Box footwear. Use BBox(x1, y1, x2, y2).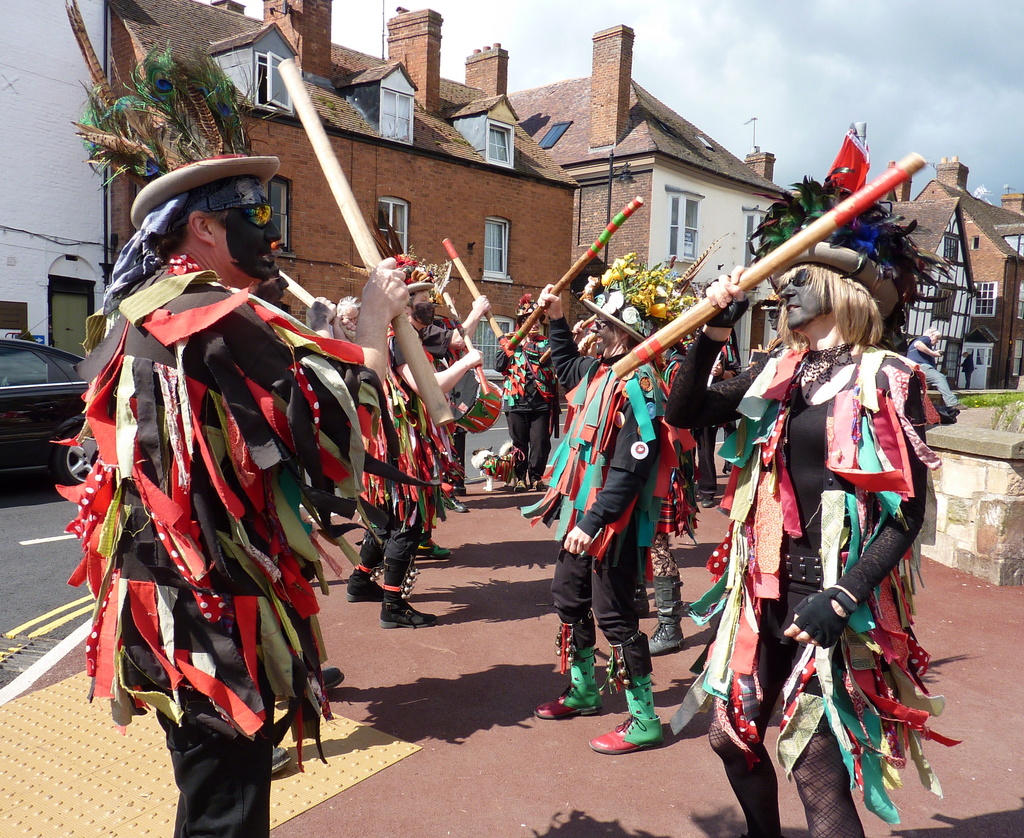
BBox(345, 572, 381, 605).
